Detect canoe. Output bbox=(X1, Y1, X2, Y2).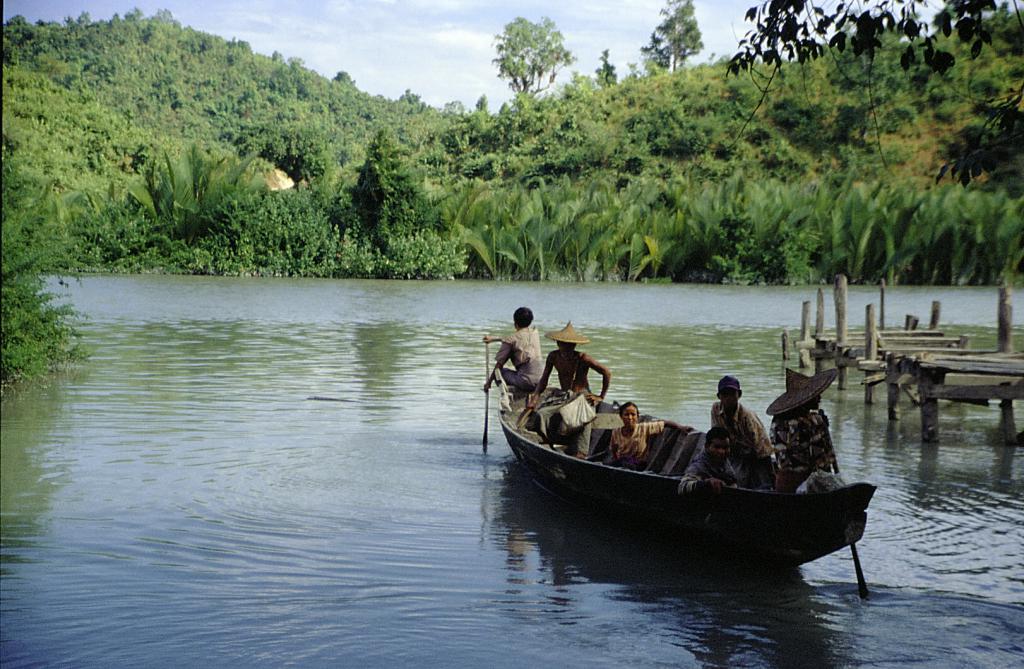
bbox=(495, 385, 877, 567).
